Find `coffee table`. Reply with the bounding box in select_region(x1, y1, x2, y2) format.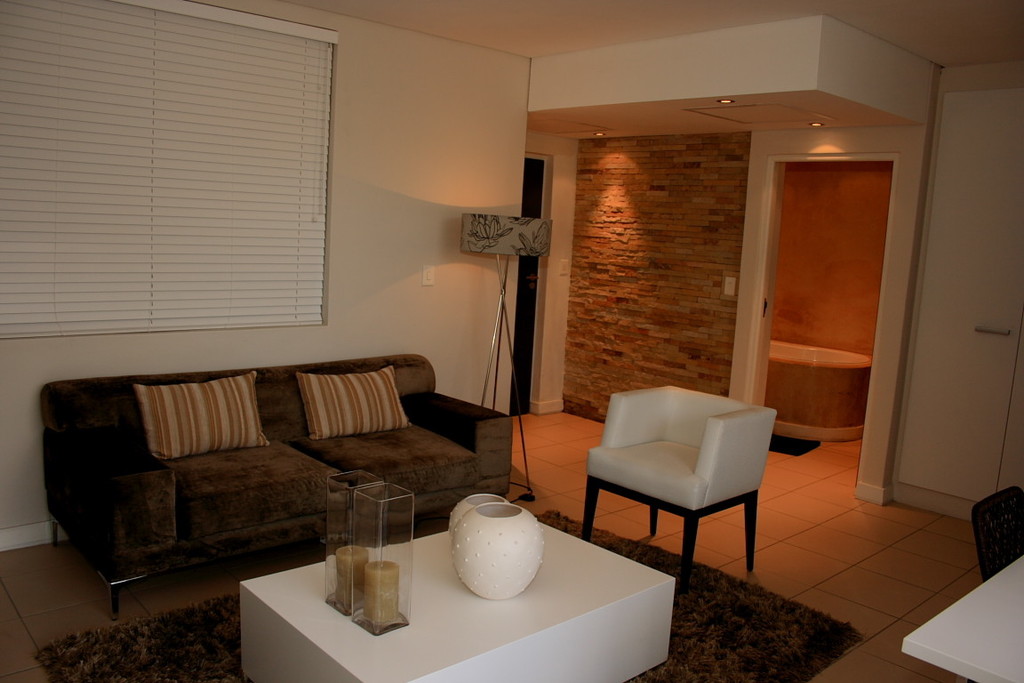
select_region(262, 494, 641, 675).
